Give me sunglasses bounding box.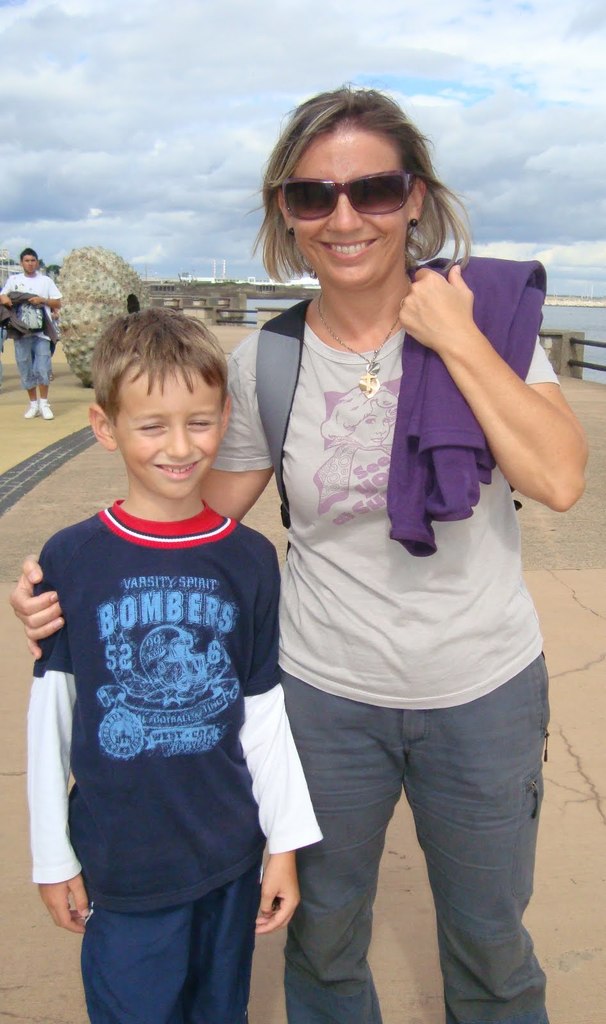
left=280, top=168, right=417, bottom=226.
